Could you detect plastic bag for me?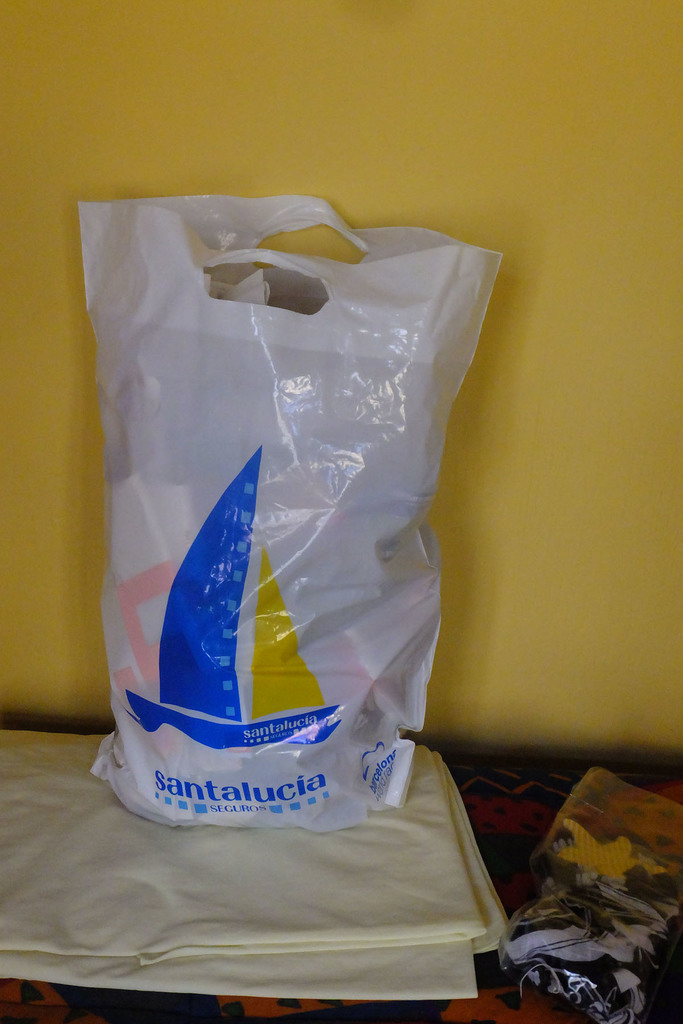
Detection result: bbox=[72, 192, 506, 833].
